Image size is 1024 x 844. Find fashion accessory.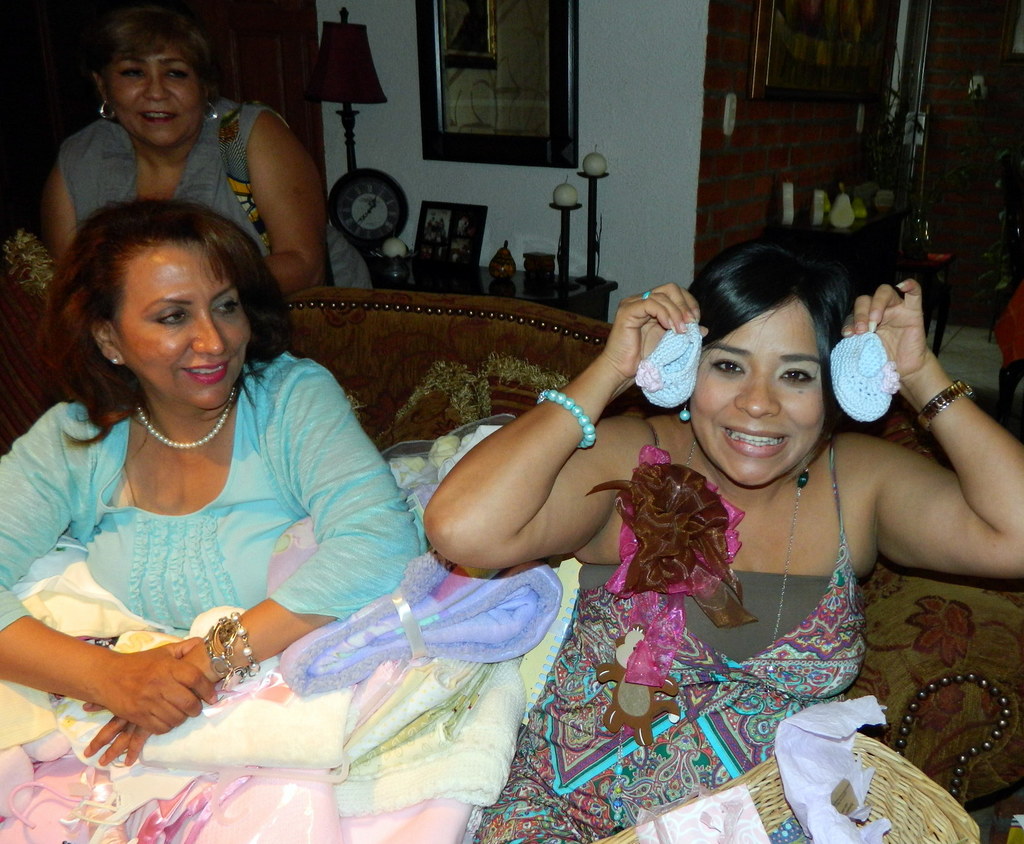
box(916, 377, 977, 428).
